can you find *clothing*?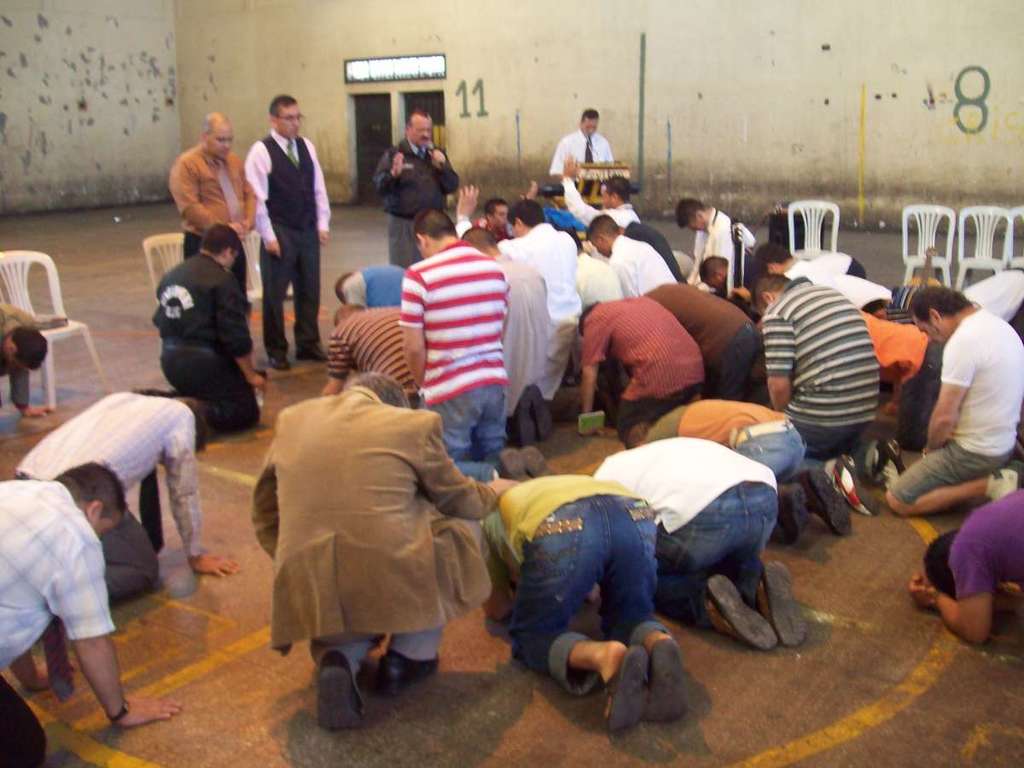
Yes, bounding box: pyautogui.locateOnScreen(549, 130, 615, 177).
